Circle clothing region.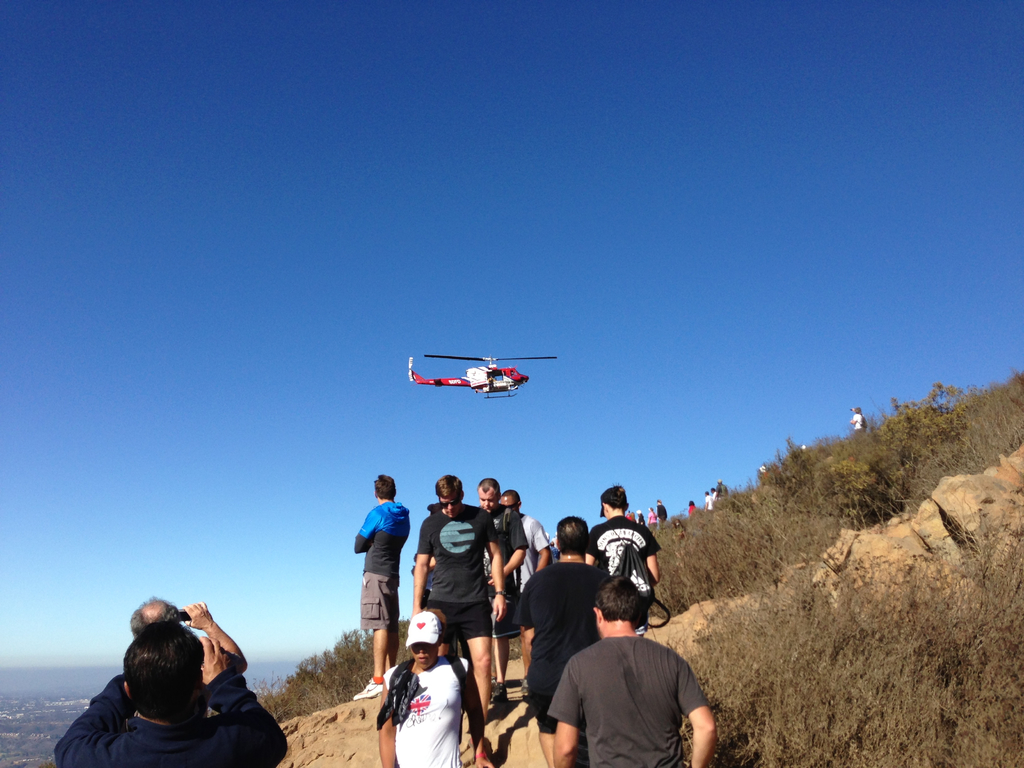
Region: 423/507/497/647.
